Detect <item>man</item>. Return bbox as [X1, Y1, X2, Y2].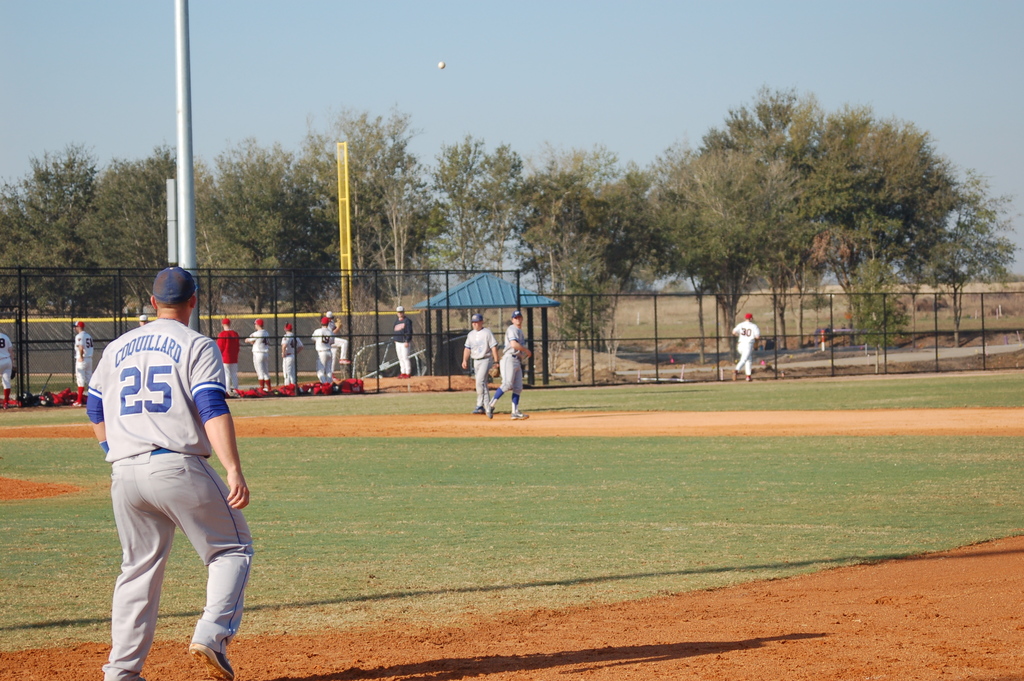
[458, 308, 499, 419].
